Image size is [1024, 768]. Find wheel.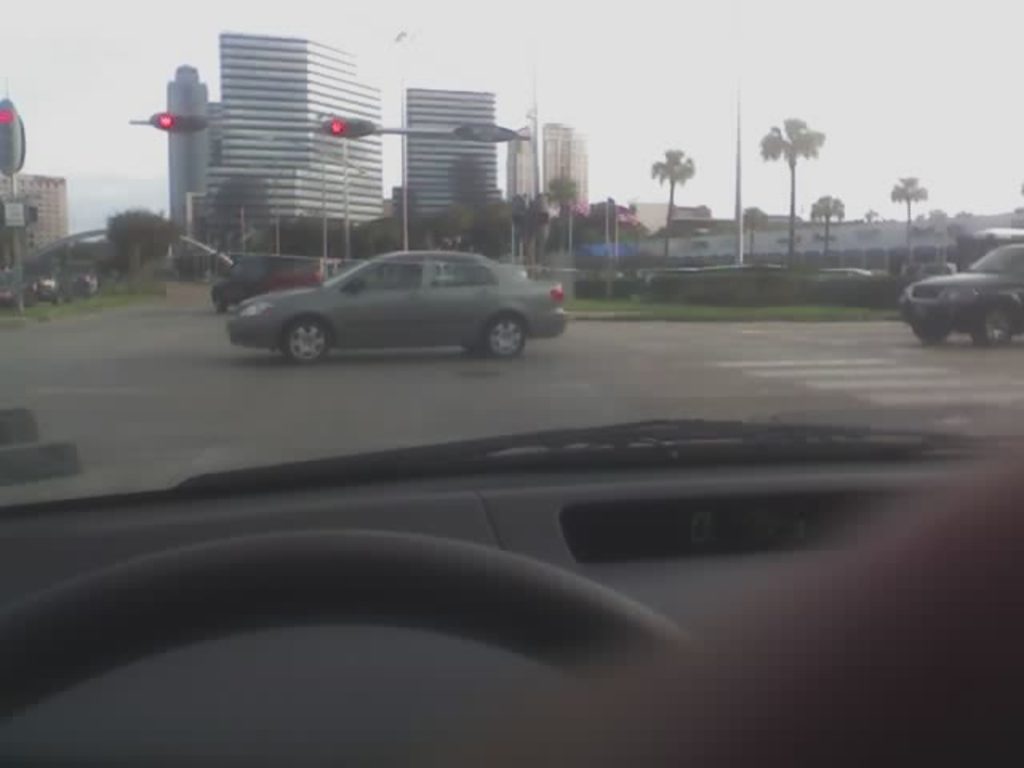
rect(278, 317, 333, 365).
